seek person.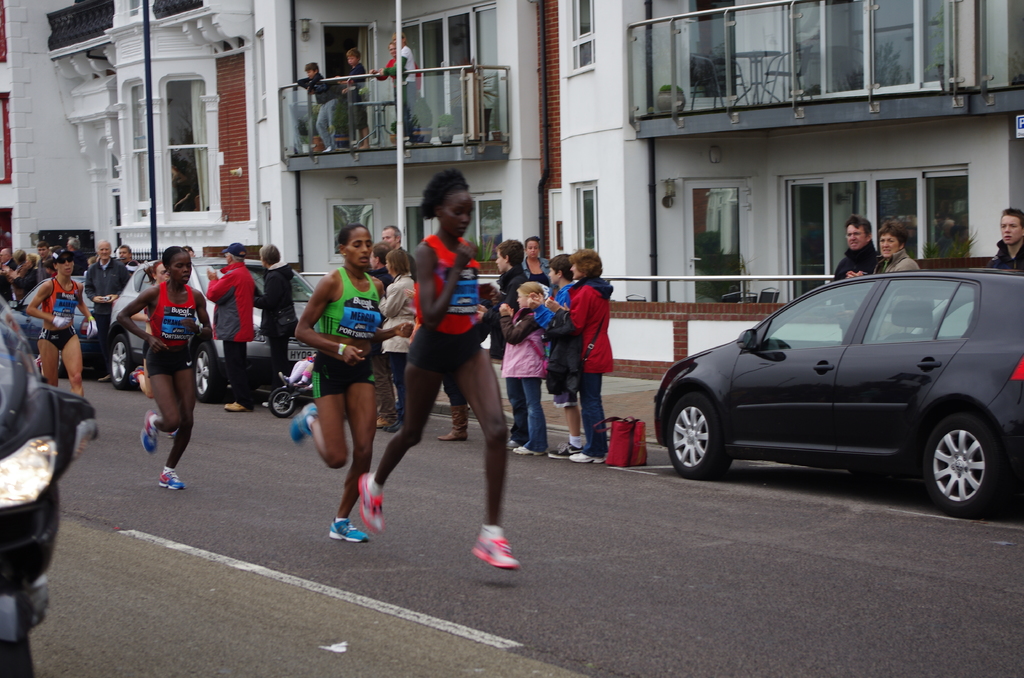
locate(545, 251, 614, 469).
